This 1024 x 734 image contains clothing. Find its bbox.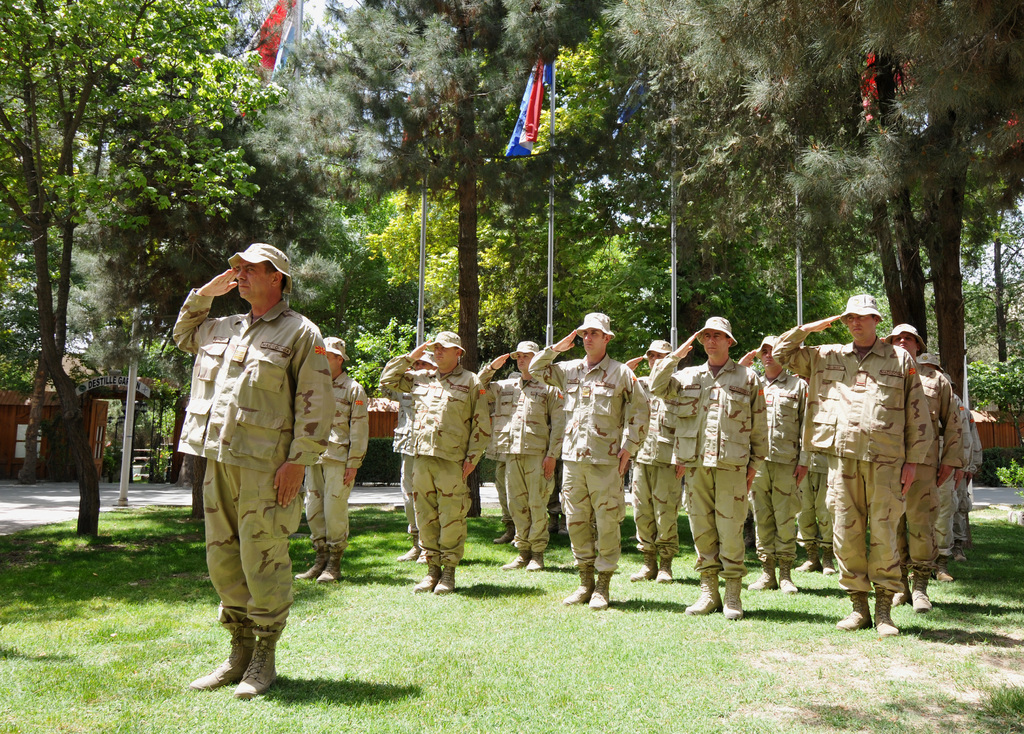
<box>764,340,915,612</box>.
